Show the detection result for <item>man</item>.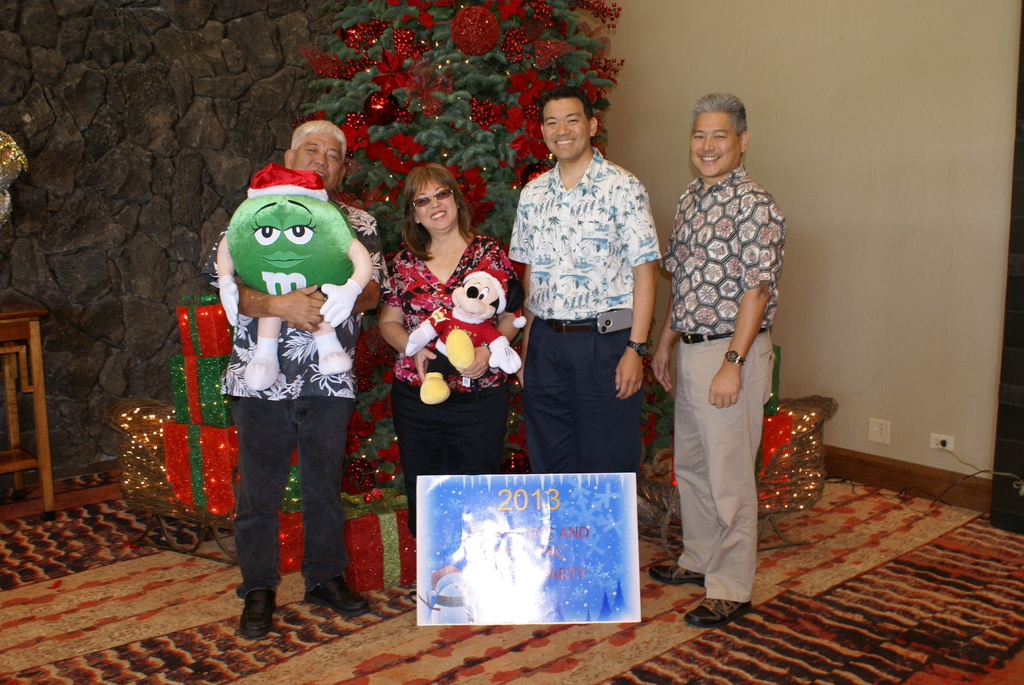
crop(214, 119, 385, 630).
